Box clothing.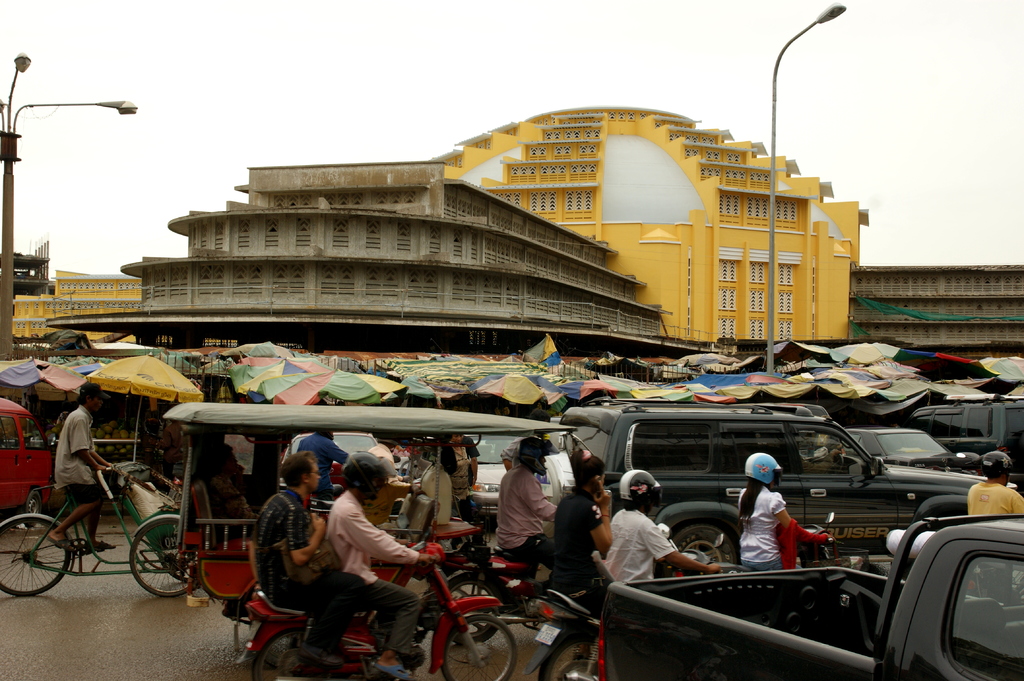
323, 487, 429, 652.
